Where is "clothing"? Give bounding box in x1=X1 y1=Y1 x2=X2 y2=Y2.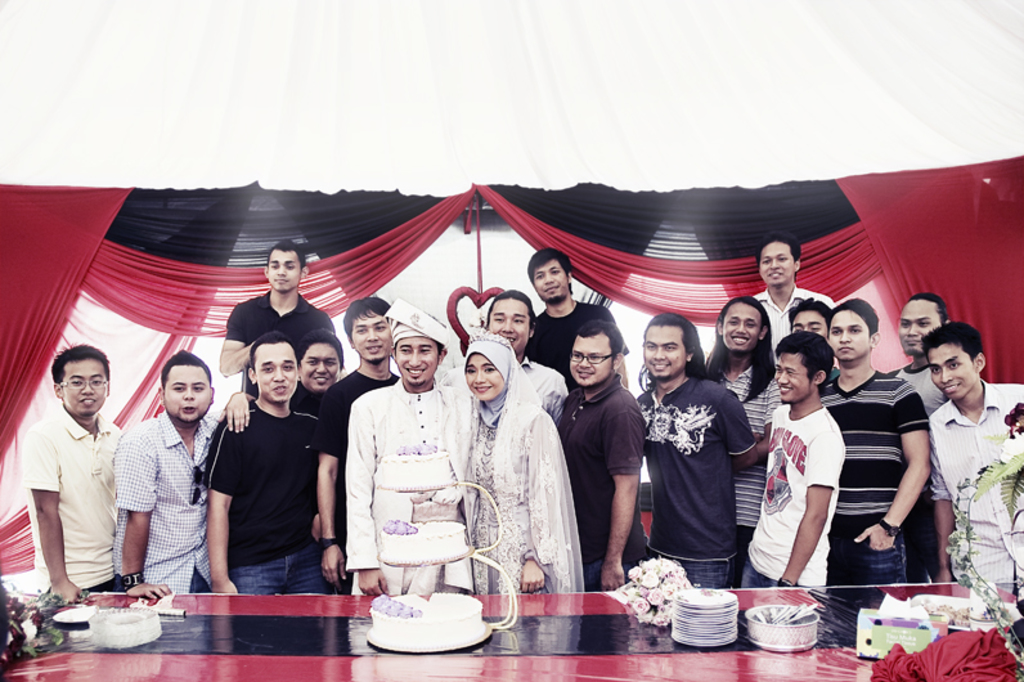
x1=821 y1=363 x2=929 y2=582.
